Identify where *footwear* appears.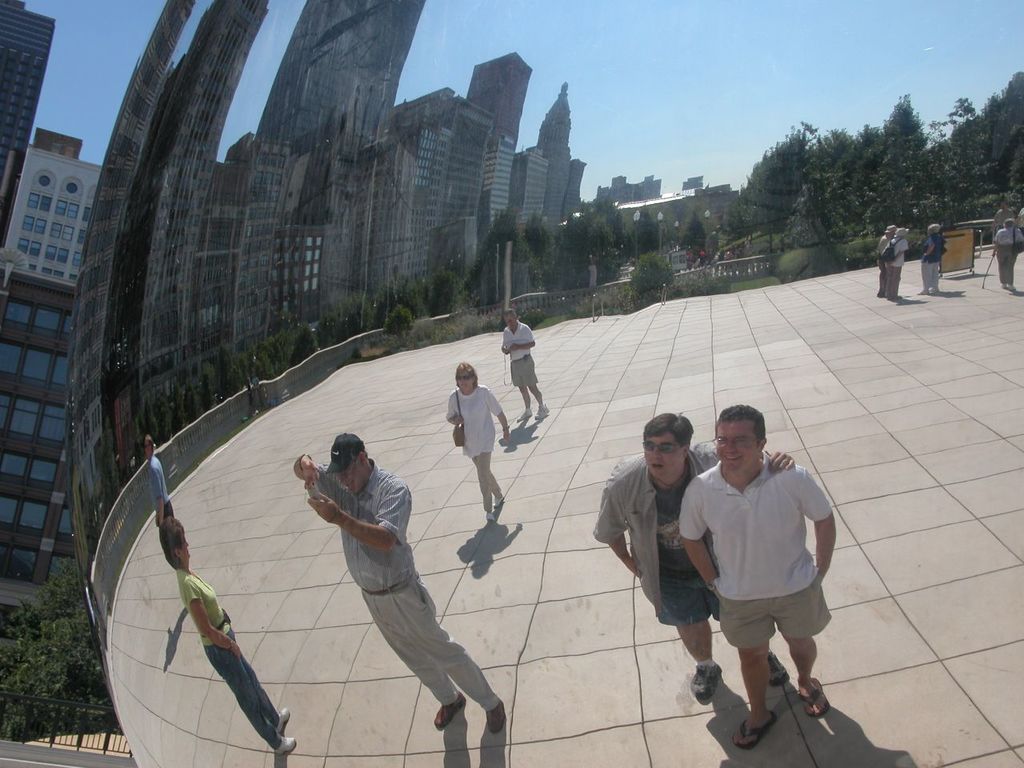
Appears at (left=486, top=698, right=506, bottom=732).
